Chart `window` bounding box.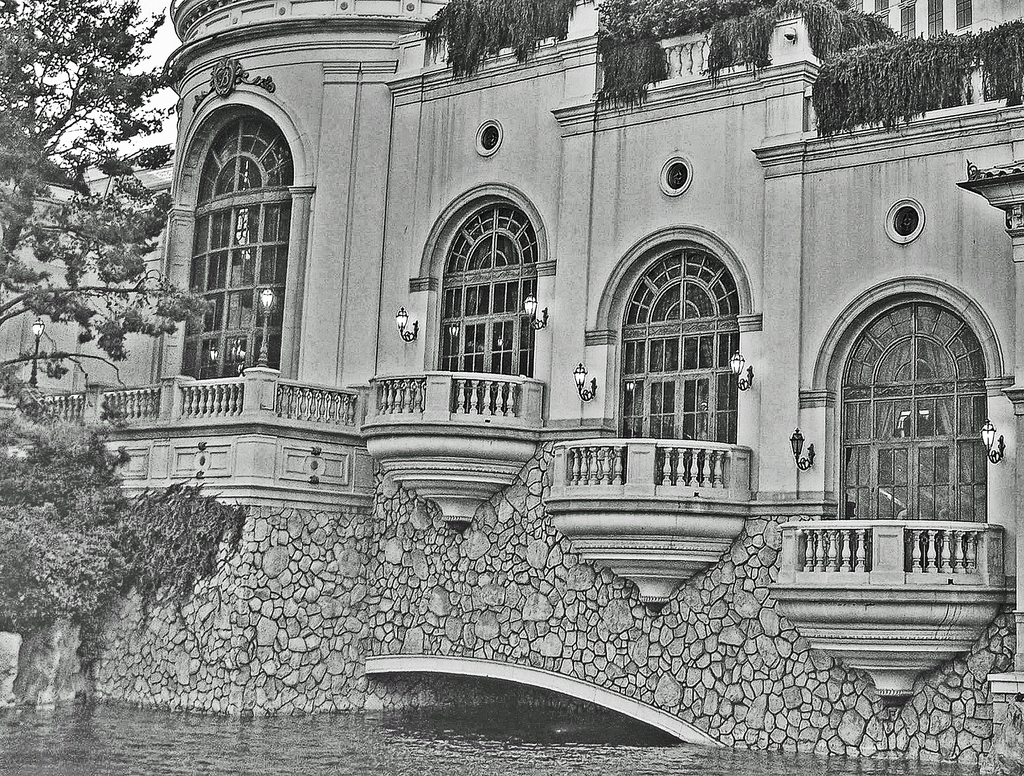
Charted: detection(577, 217, 755, 494).
